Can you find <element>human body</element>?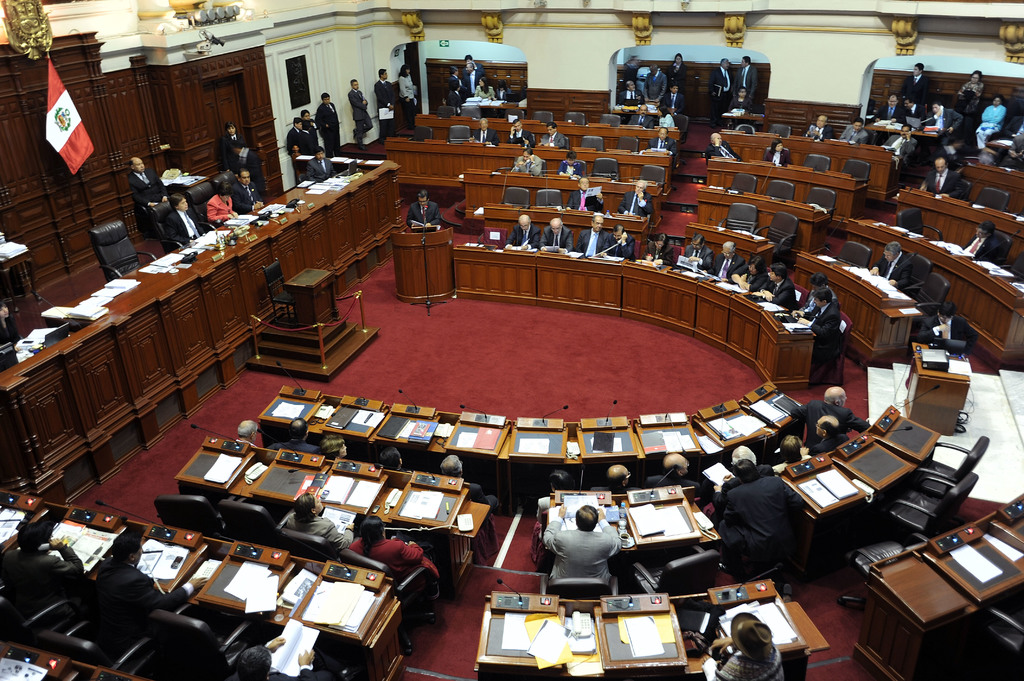
Yes, bounding box: locate(792, 399, 867, 445).
